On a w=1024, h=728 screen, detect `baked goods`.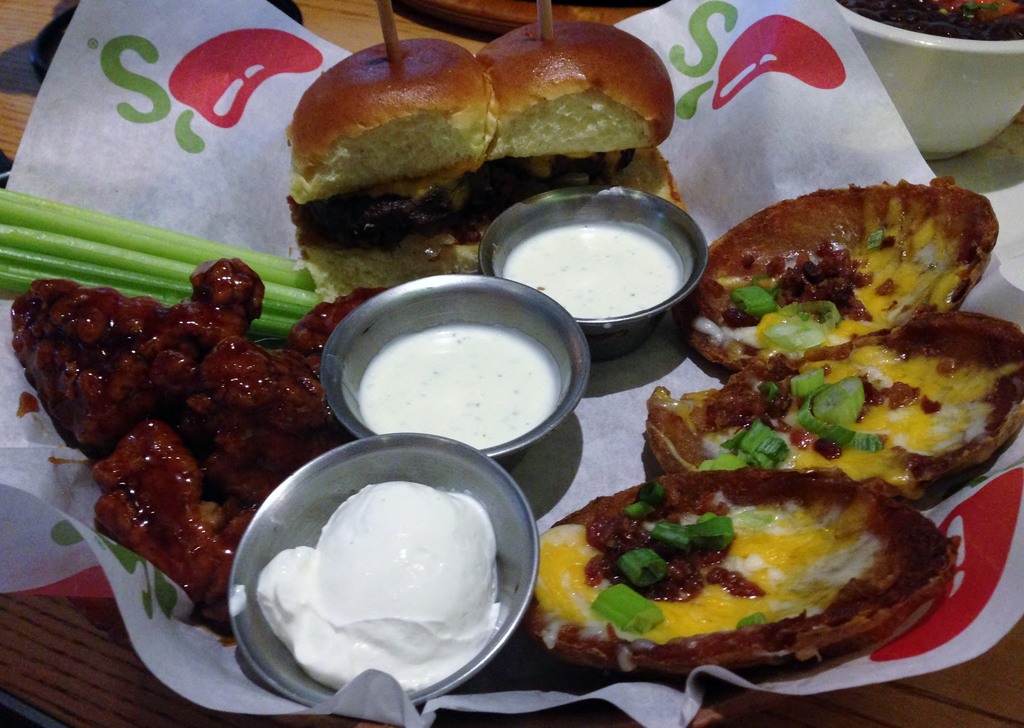
rect(641, 311, 1023, 503).
